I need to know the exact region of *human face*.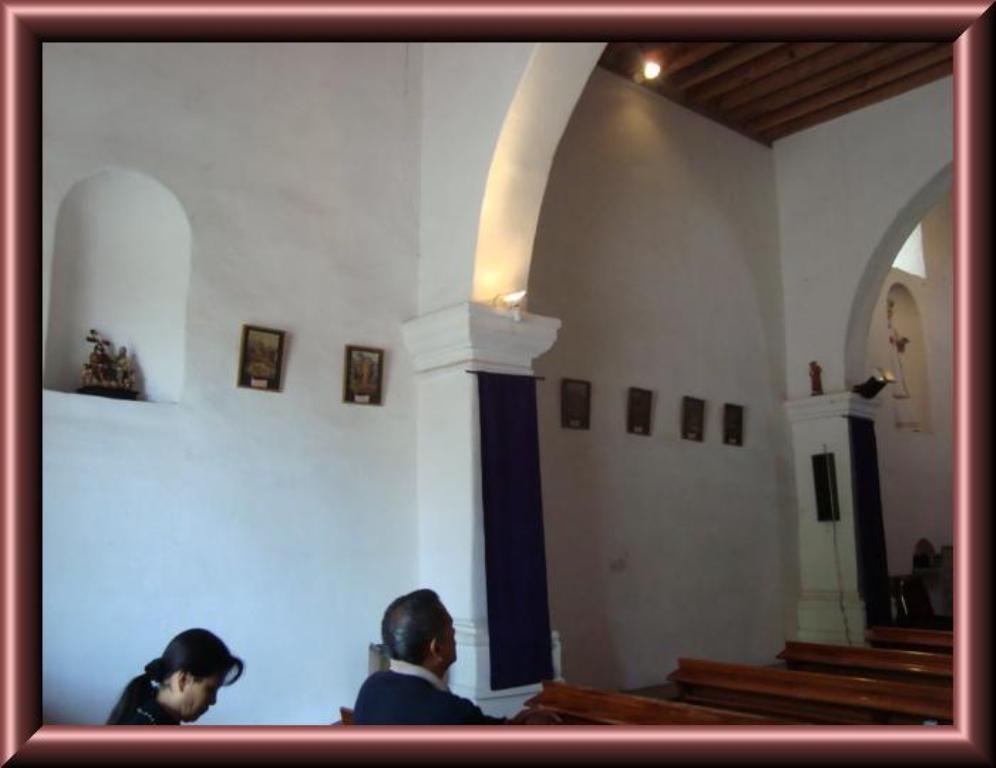
Region: 181 669 221 719.
